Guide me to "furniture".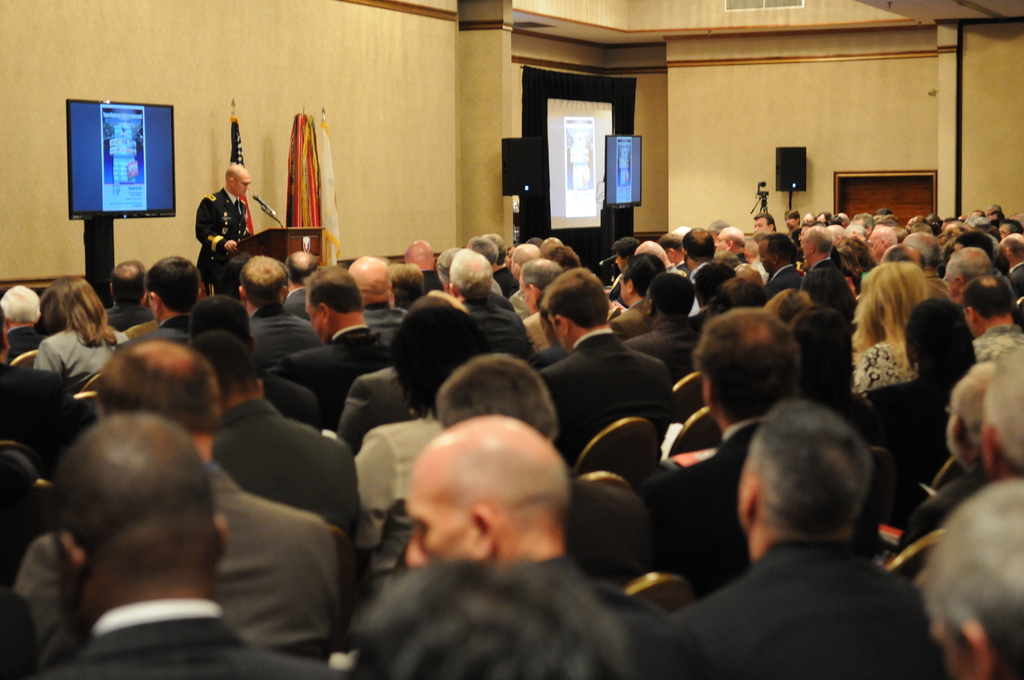
Guidance: [left=623, top=569, right=699, bottom=613].
